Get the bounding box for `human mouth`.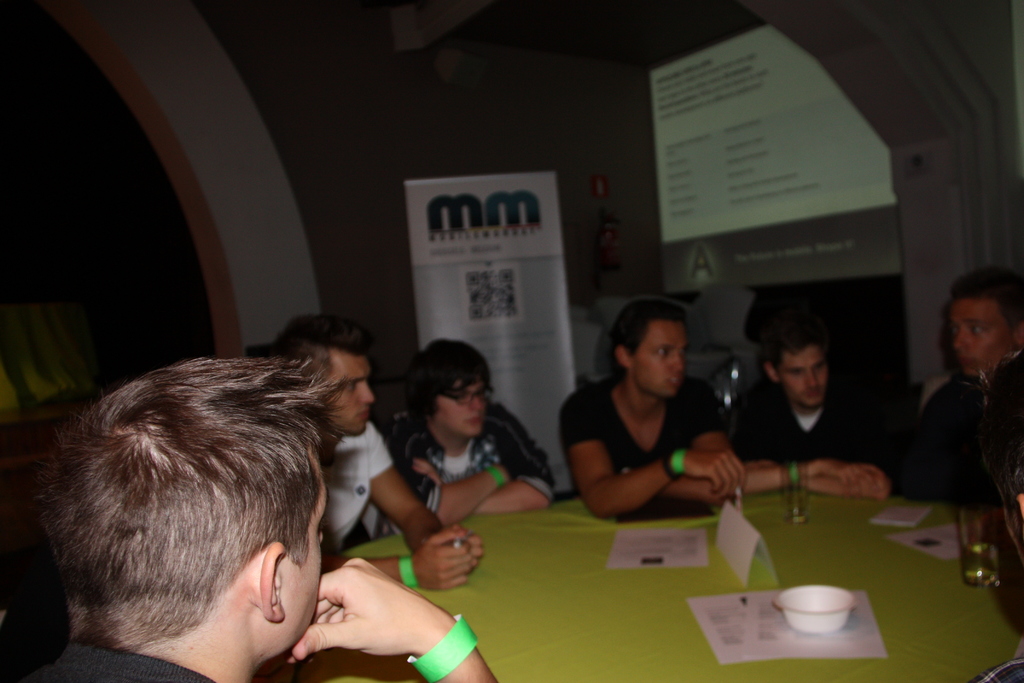
pyautogui.locateOnScreen(355, 411, 368, 423).
